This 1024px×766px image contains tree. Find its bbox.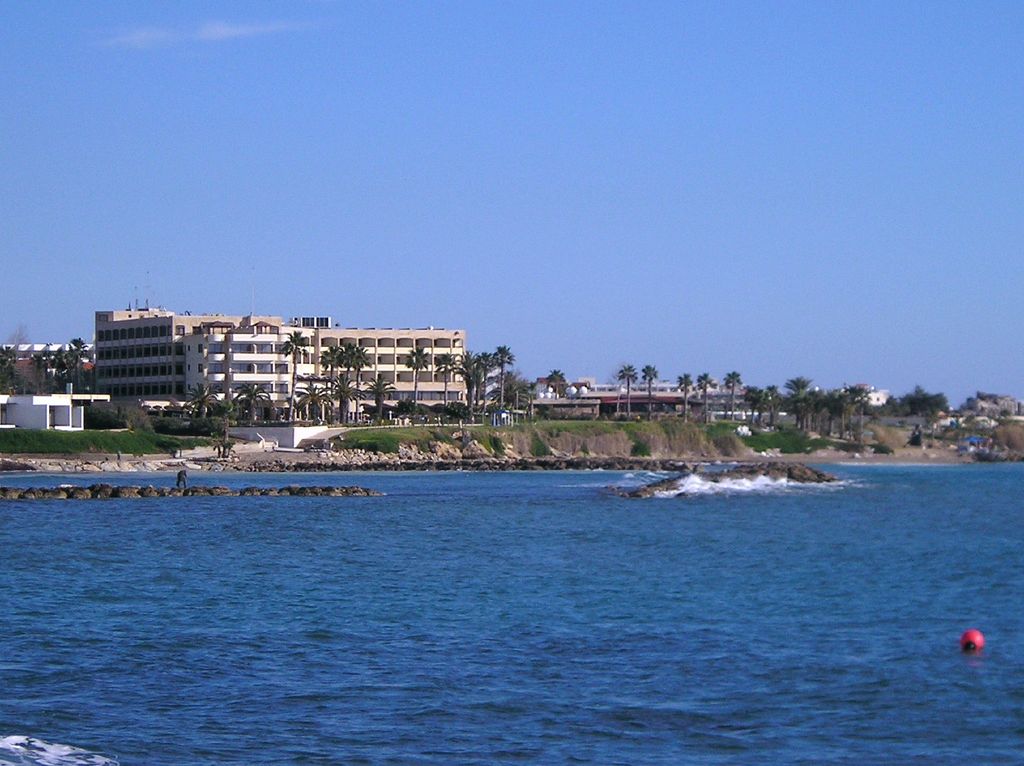
{"x1": 280, "y1": 326, "x2": 309, "y2": 416}.
